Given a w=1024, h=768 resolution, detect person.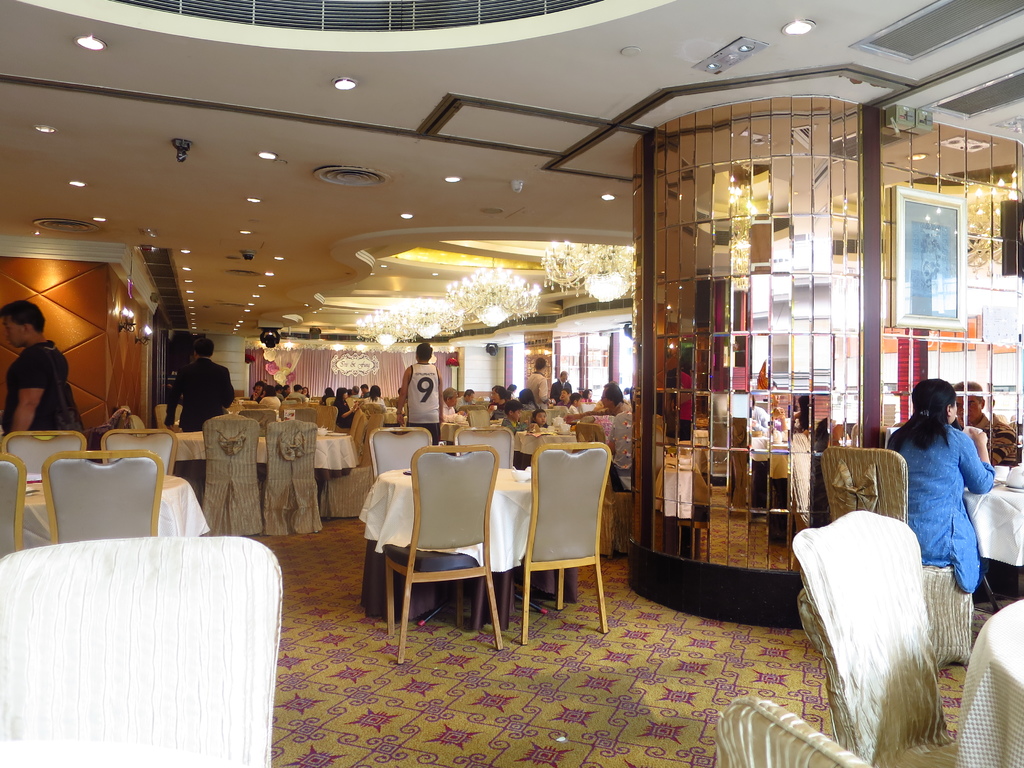
bbox(600, 380, 628, 404).
